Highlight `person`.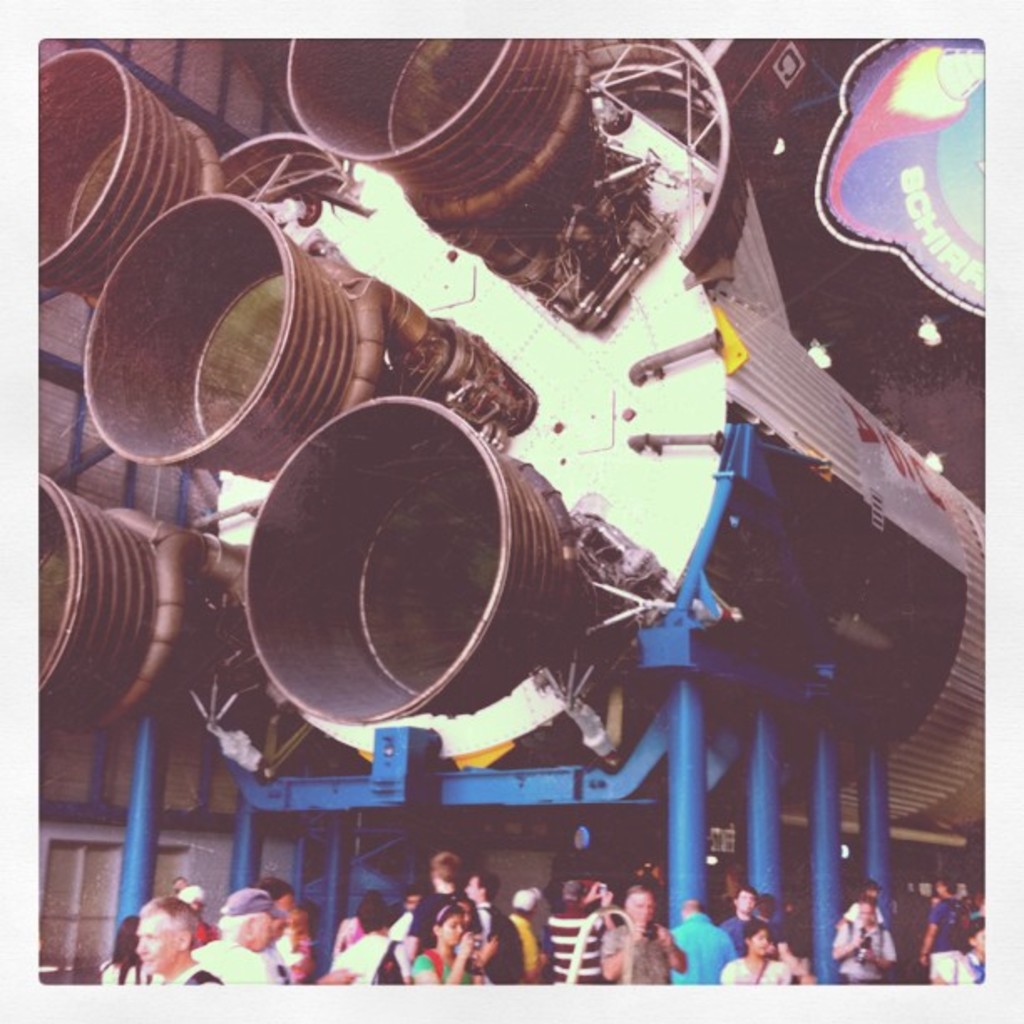
Highlighted region: bbox(510, 882, 549, 980).
